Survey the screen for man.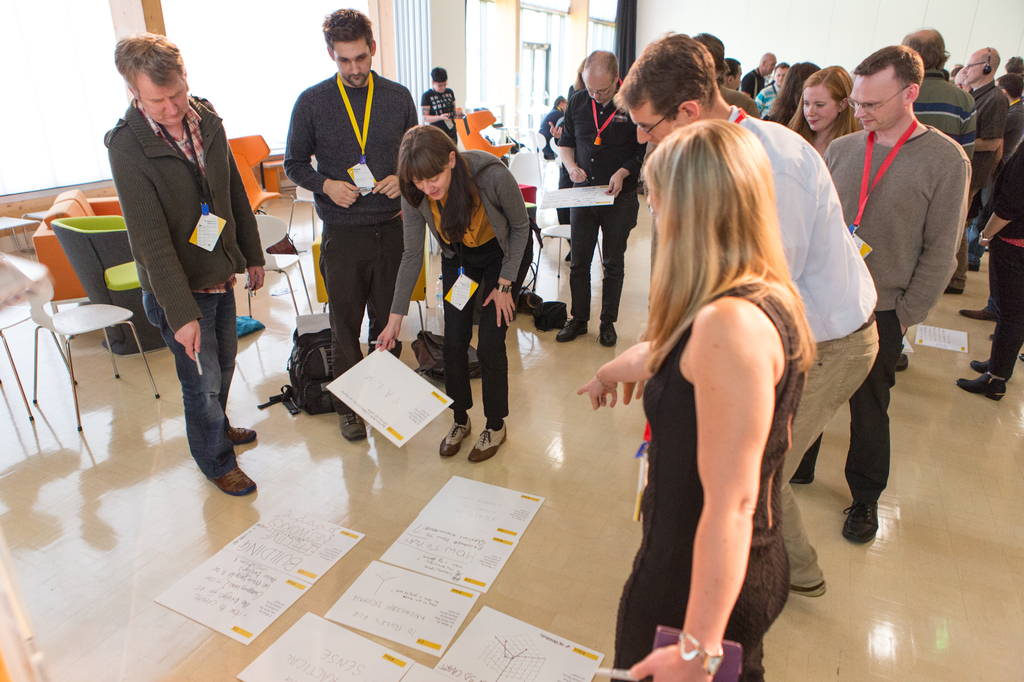
Survey found: region(904, 24, 973, 147).
